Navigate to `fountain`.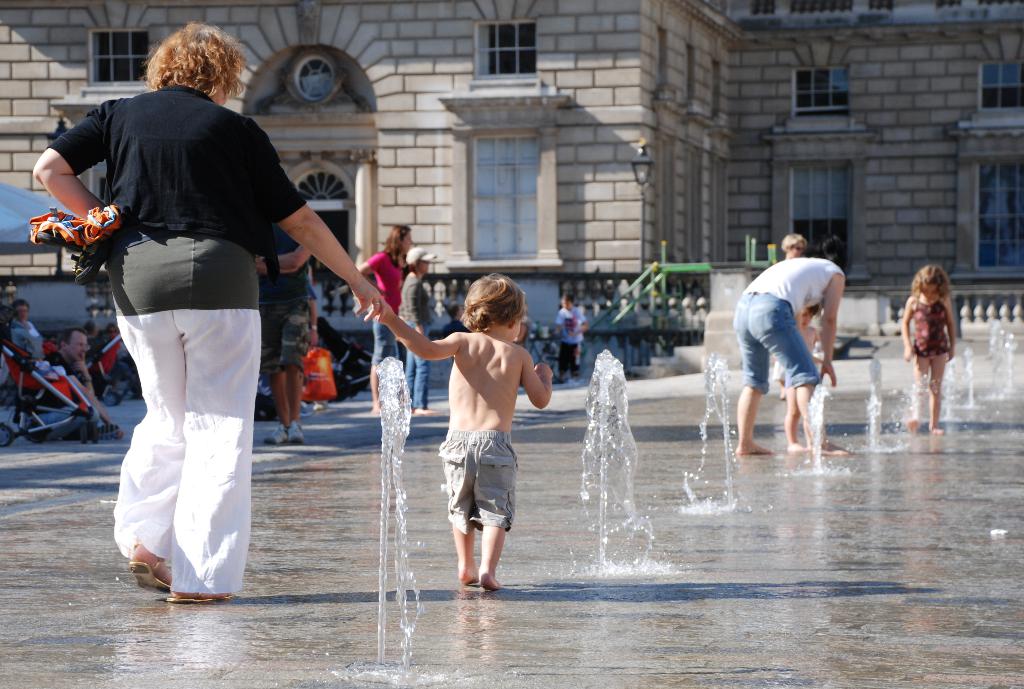
Navigation target: box(372, 348, 429, 669).
